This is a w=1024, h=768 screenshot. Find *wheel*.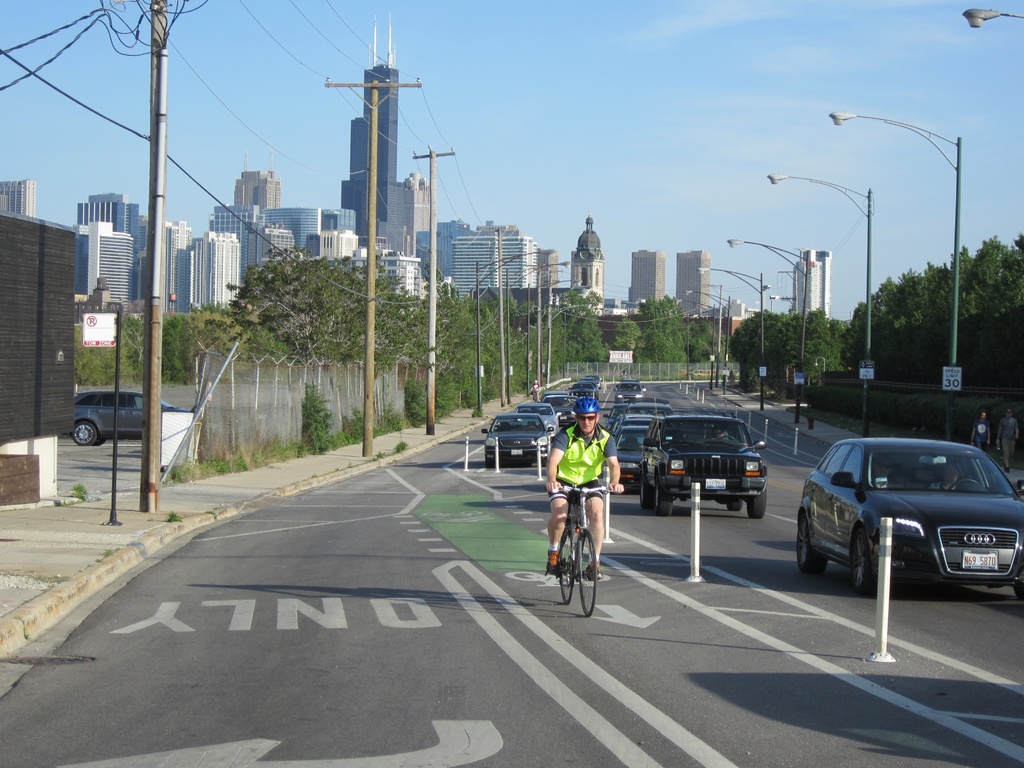
Bounding box: (left=555, top=533, right=573, bottom=611).
